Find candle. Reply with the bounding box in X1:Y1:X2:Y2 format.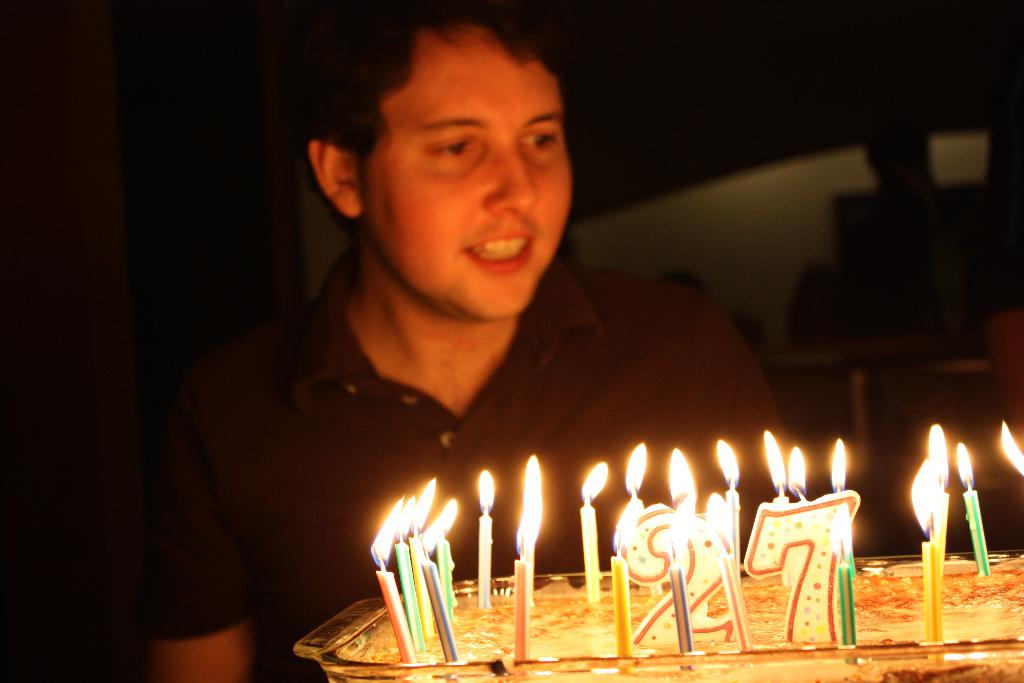
603:441:745:661.
